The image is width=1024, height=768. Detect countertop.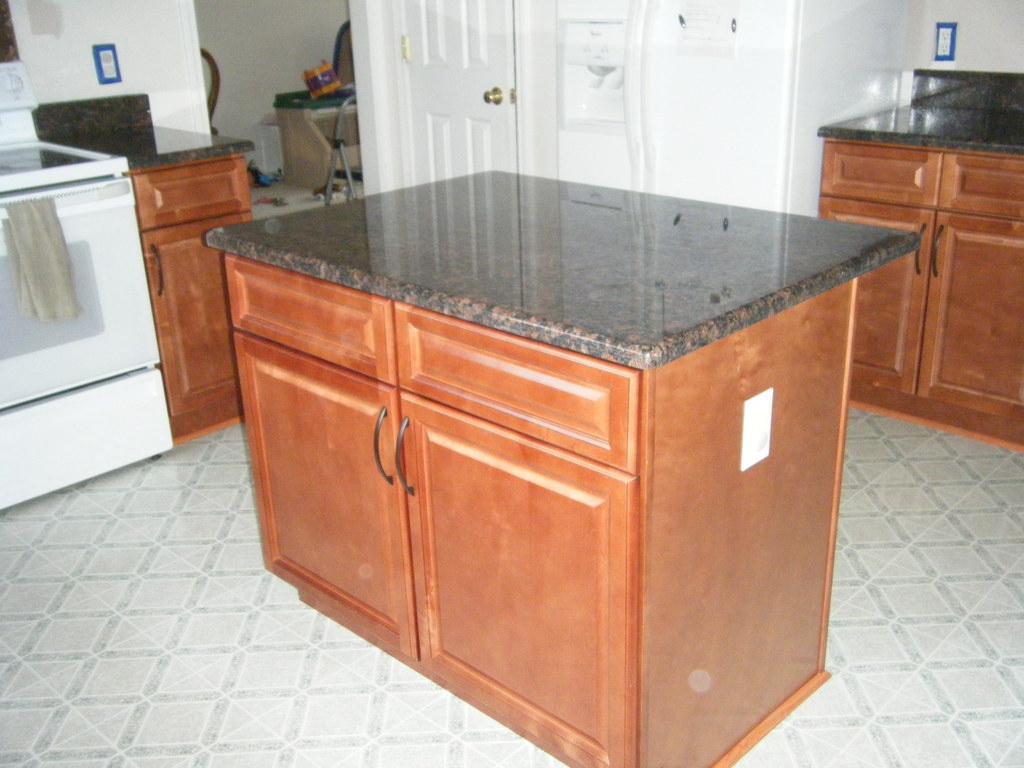
Detection: <region>200, 163, 921, 767</region>.
